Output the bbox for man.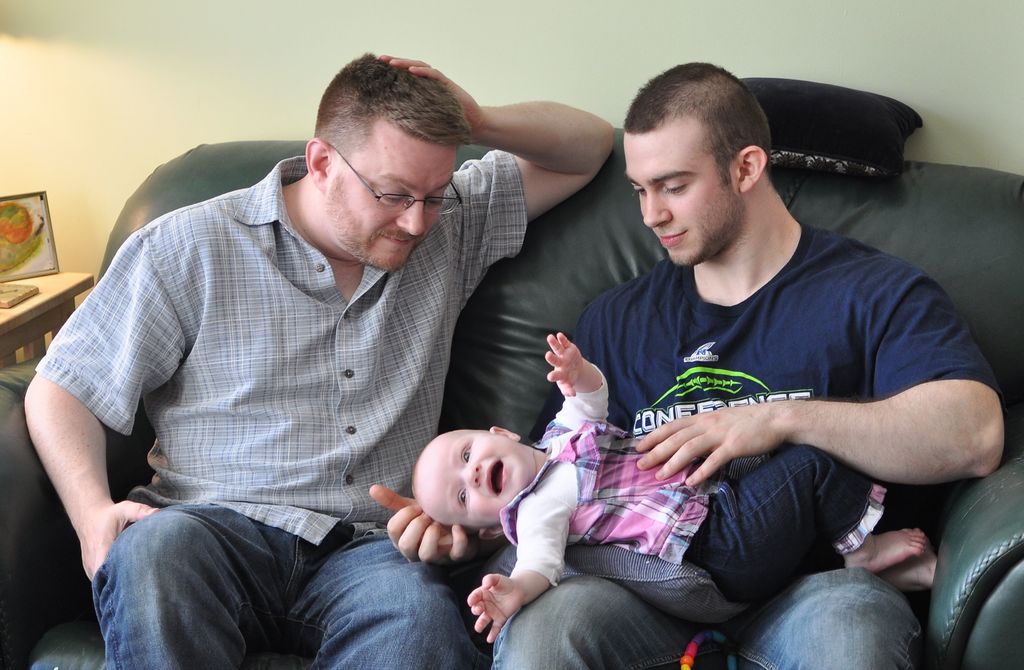
crop(0, 54, 614, 669).
